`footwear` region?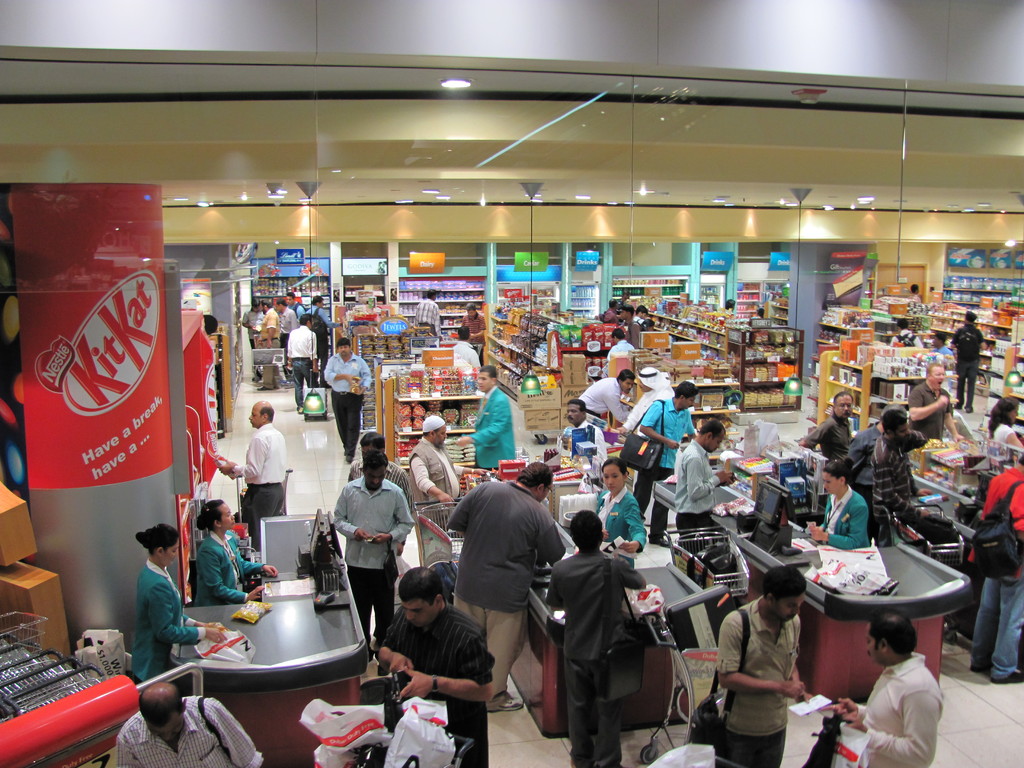
(345, 454, 354, 461)
